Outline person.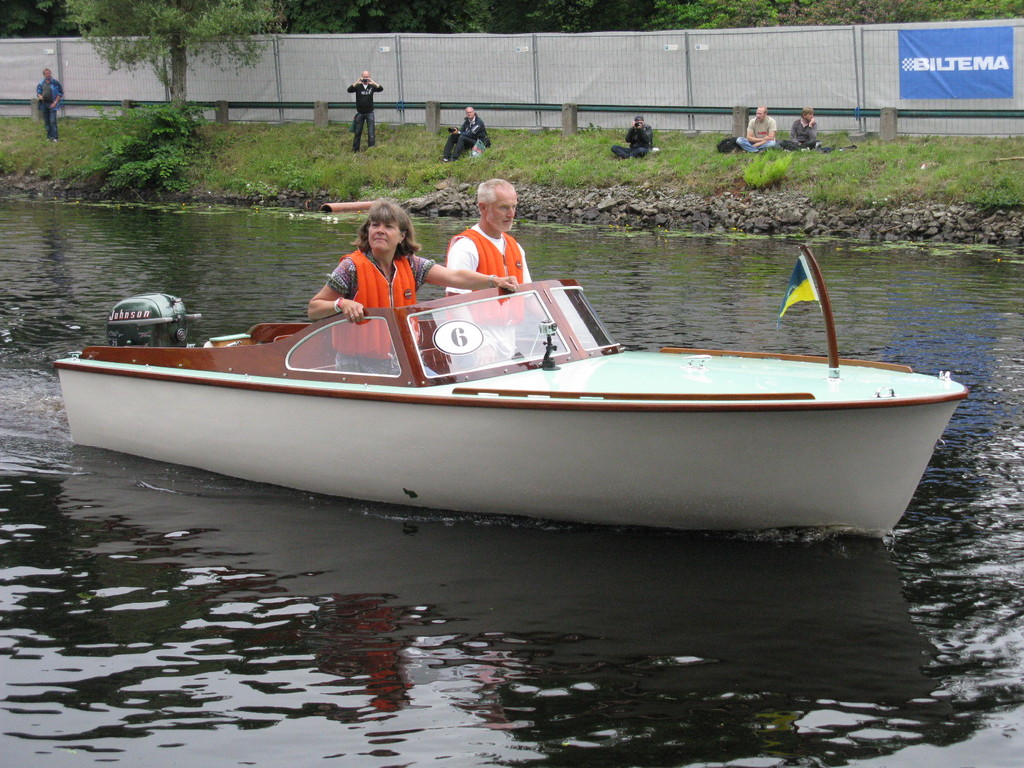
Outline: 346, 69, 386, 150.
